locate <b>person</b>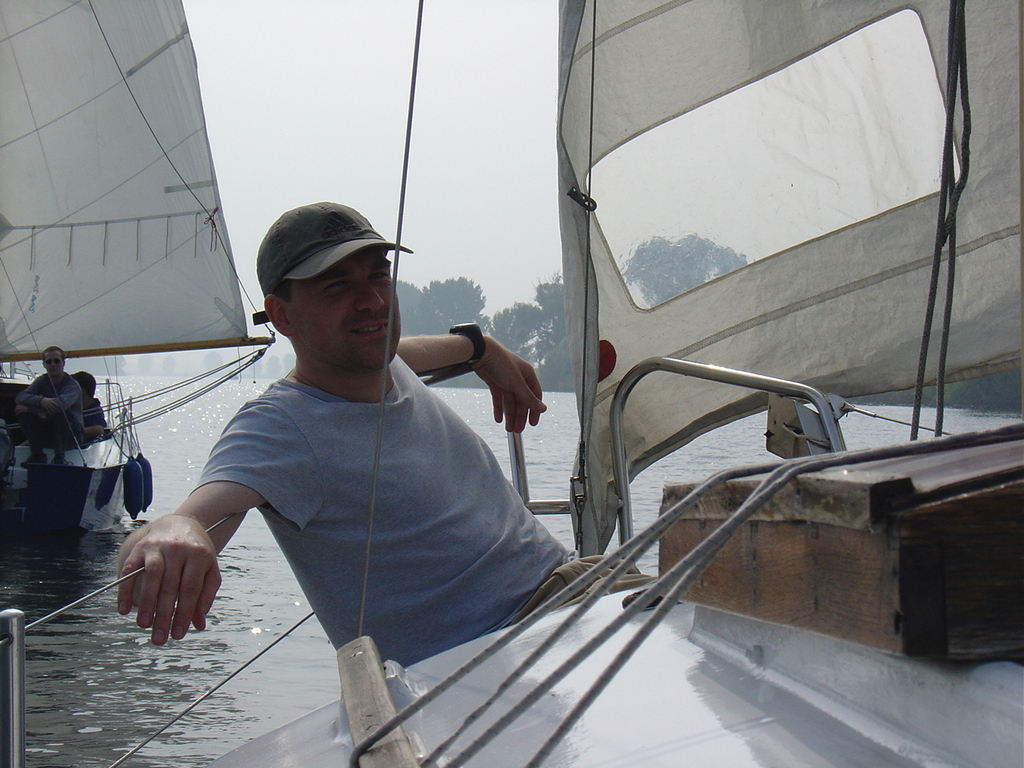
[left=14, top=344, right=79, bottom=430]
